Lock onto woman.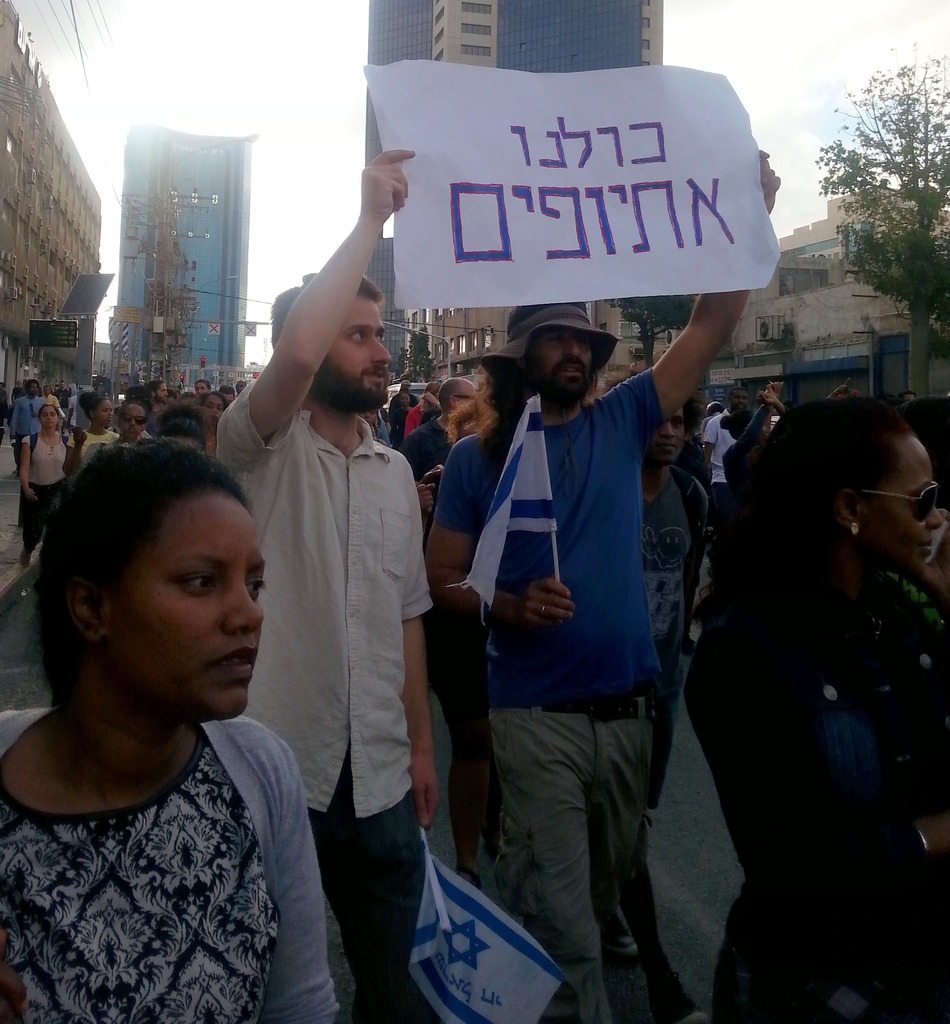
Locked: select_region(0, 397, 343, 1023).
